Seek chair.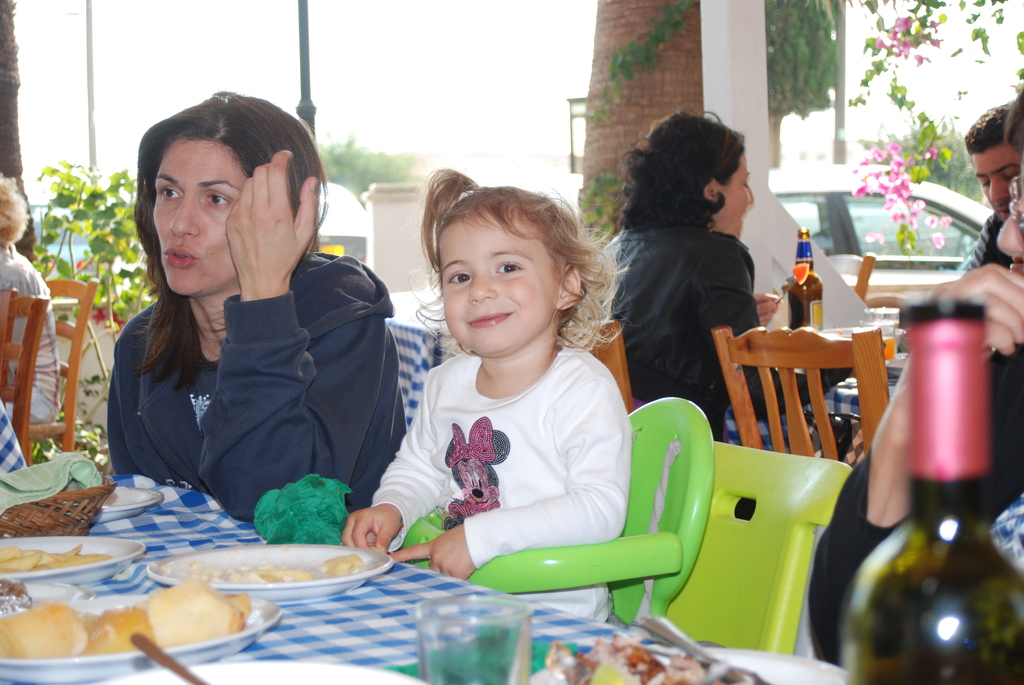
locate(0, 285, 56, 467).
